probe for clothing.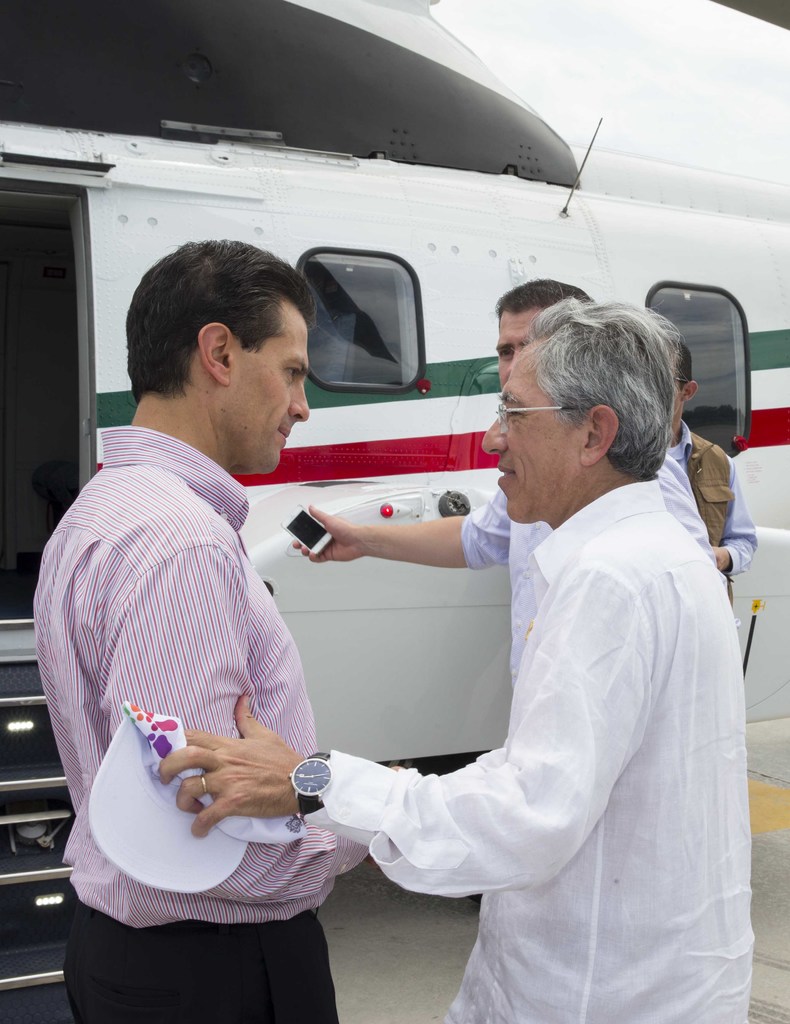
Probe result: box=[288, 410, 764, 1009].
